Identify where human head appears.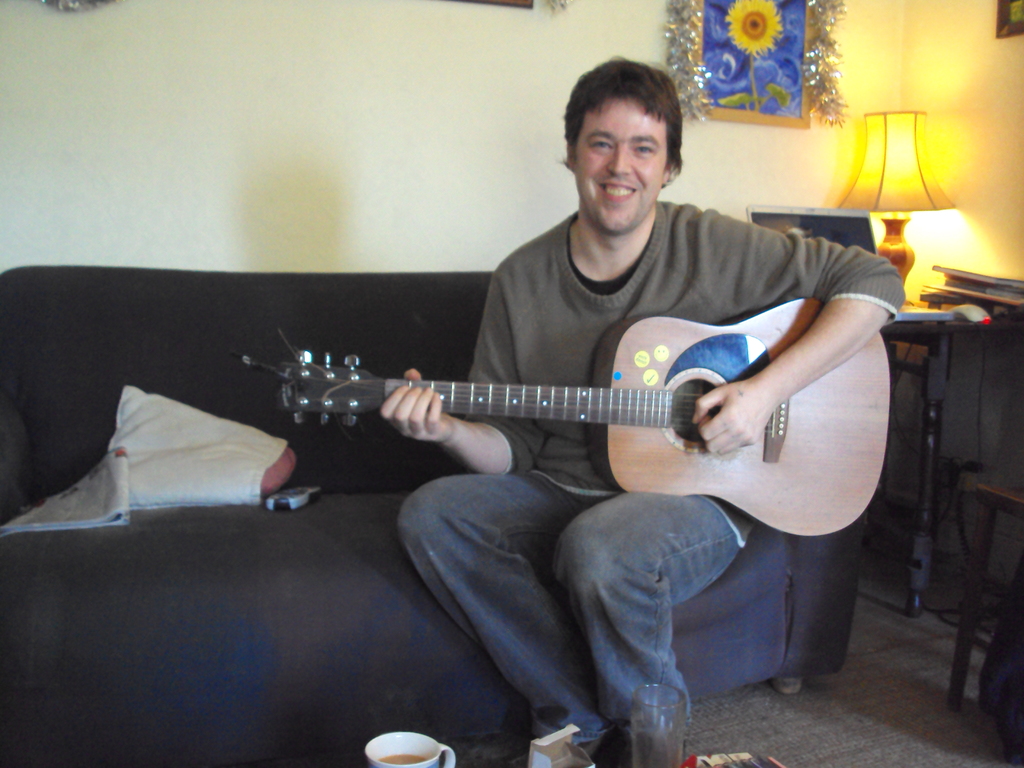
Appears at 554,55,700,221.
